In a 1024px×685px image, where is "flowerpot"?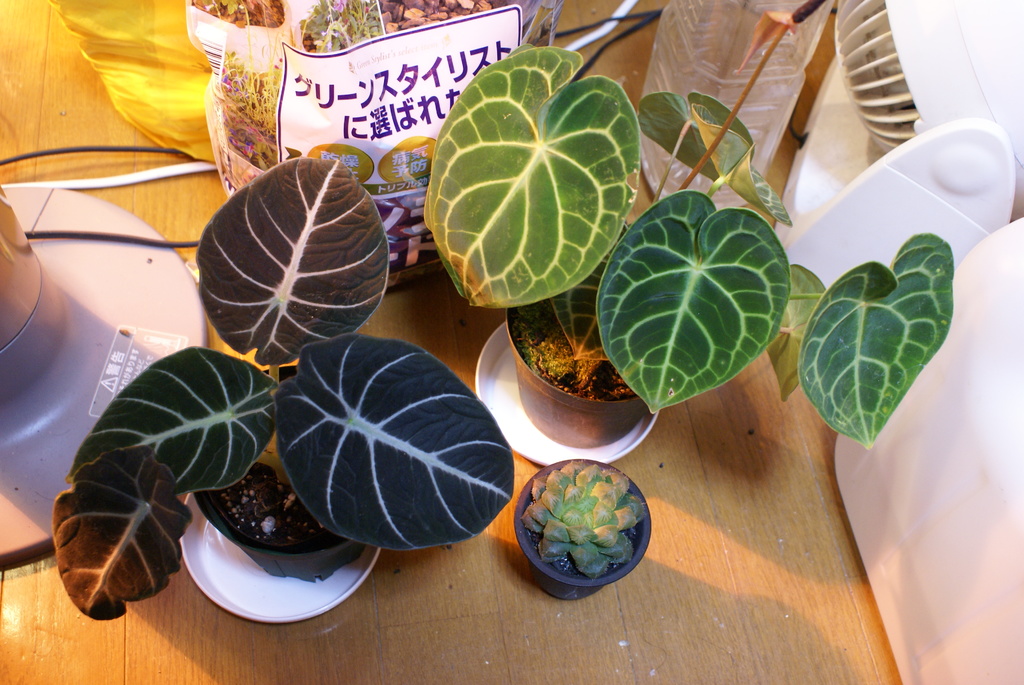
<bbox>514, 459, 653, 603</bbox>.
